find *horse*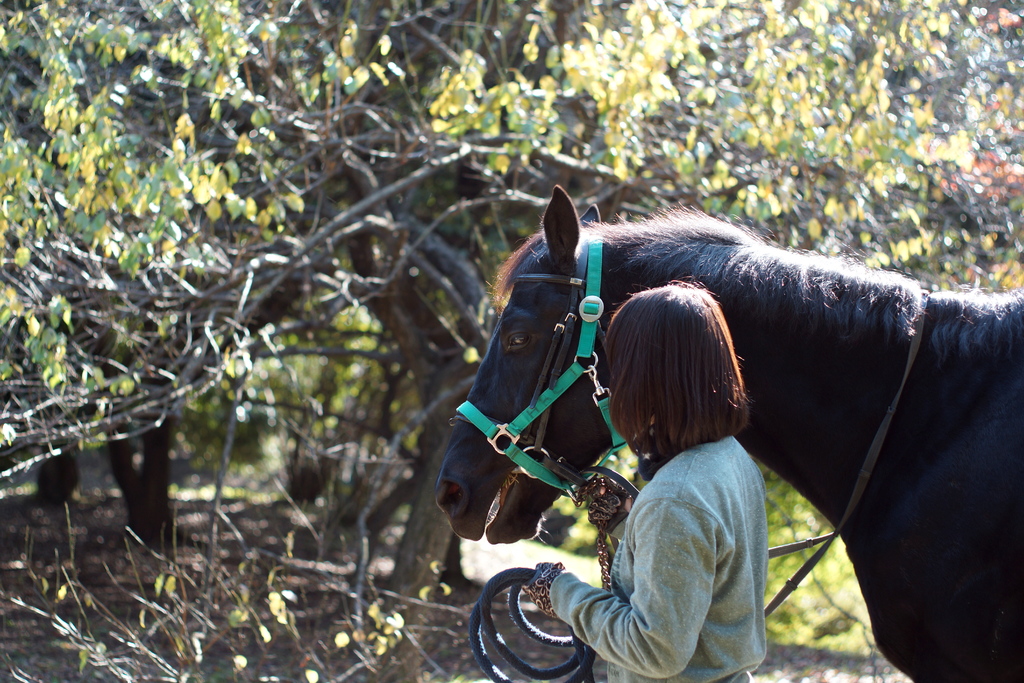
{"left": 432, "top": 183, "right": 1023, "bottom": 682}
